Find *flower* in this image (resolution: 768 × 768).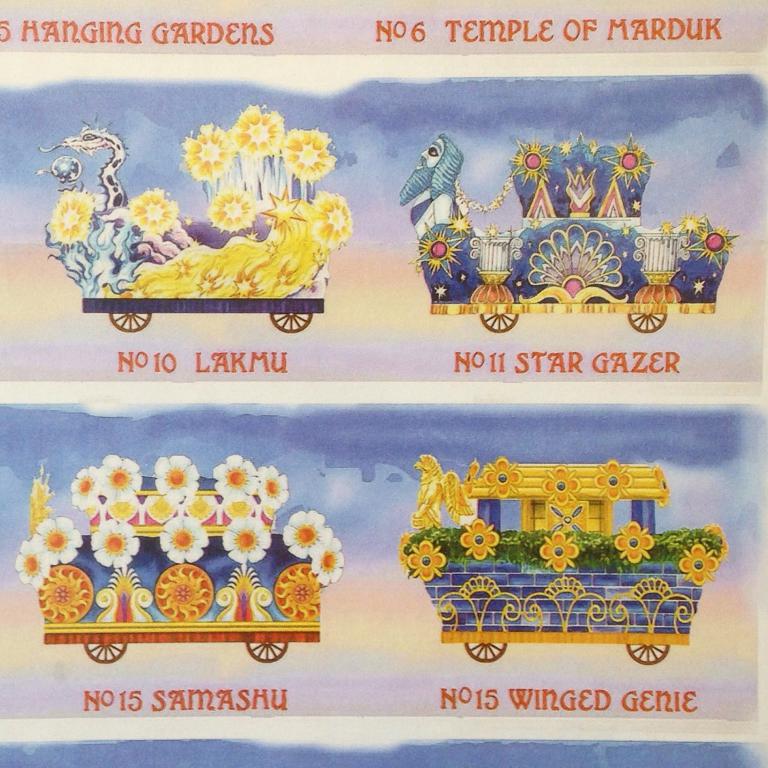
(x1=261, y1=463, x2=295, y2=509).
